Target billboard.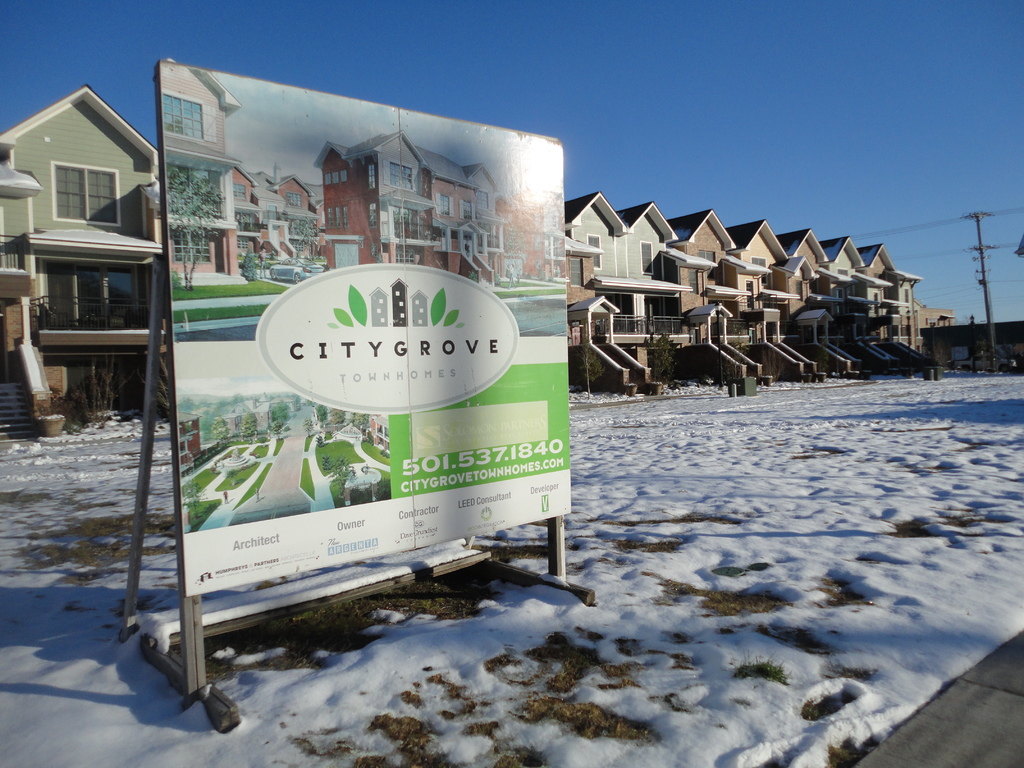
Target region: (145, 51, 568, 728).
